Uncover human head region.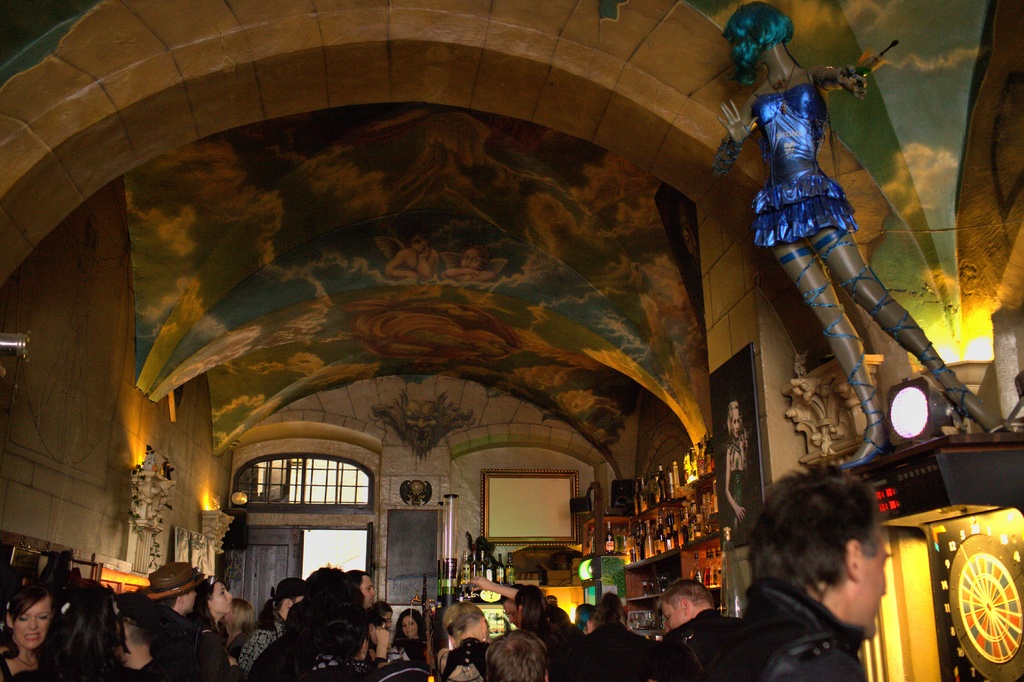
Uncovered: (left=488, top=634, right=546, bottom=681).
